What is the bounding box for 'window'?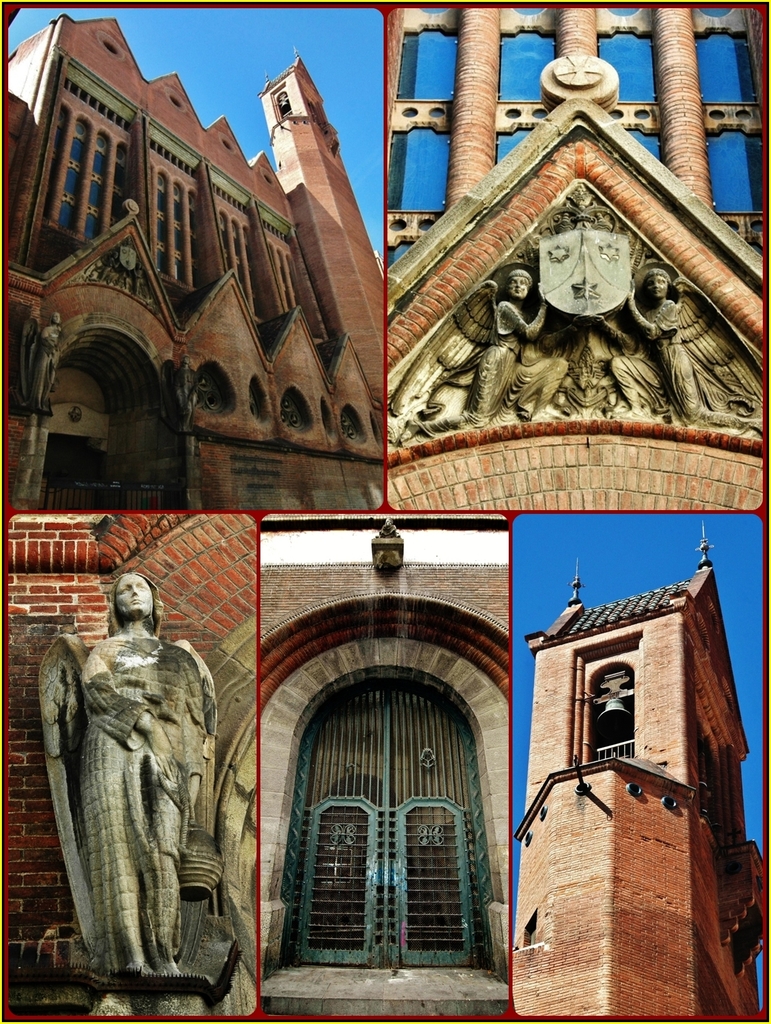
[x1=46, y1=78, x2=132, y2=250].
